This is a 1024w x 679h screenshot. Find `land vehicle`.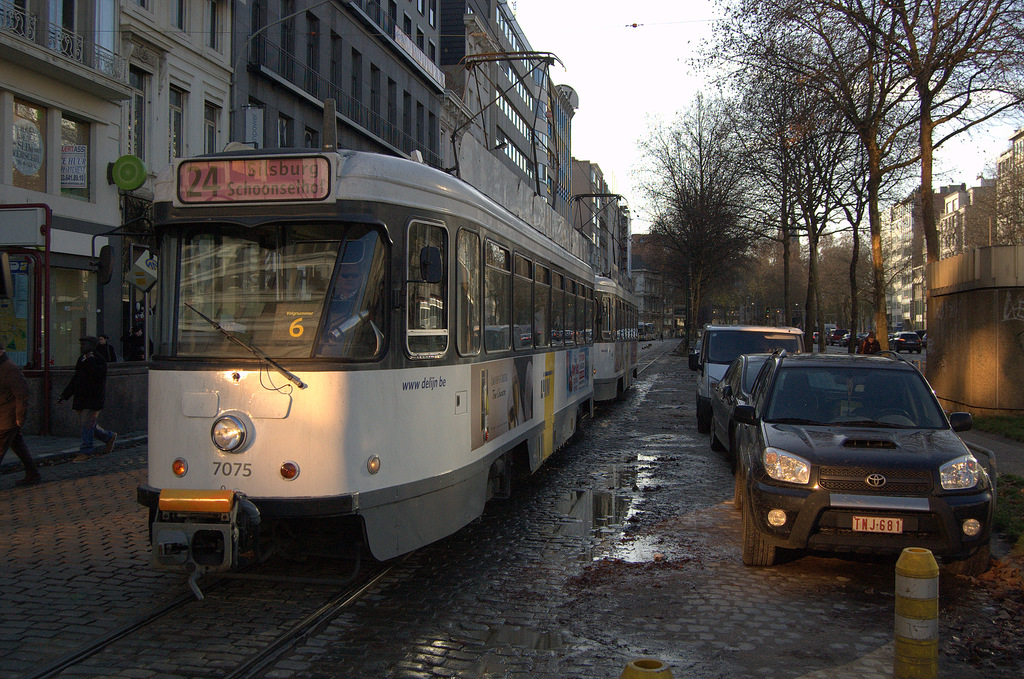
Bounding box: select_region(147, 102, 640, 593).
